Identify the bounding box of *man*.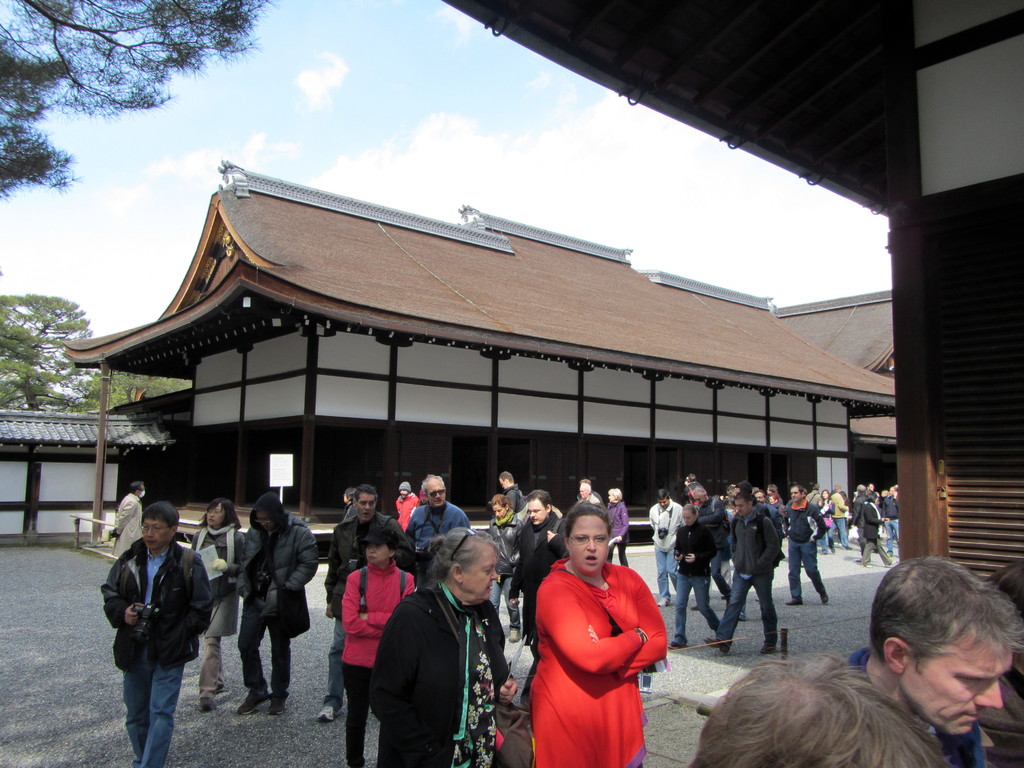
bbox(701, 490, 781, 653).
